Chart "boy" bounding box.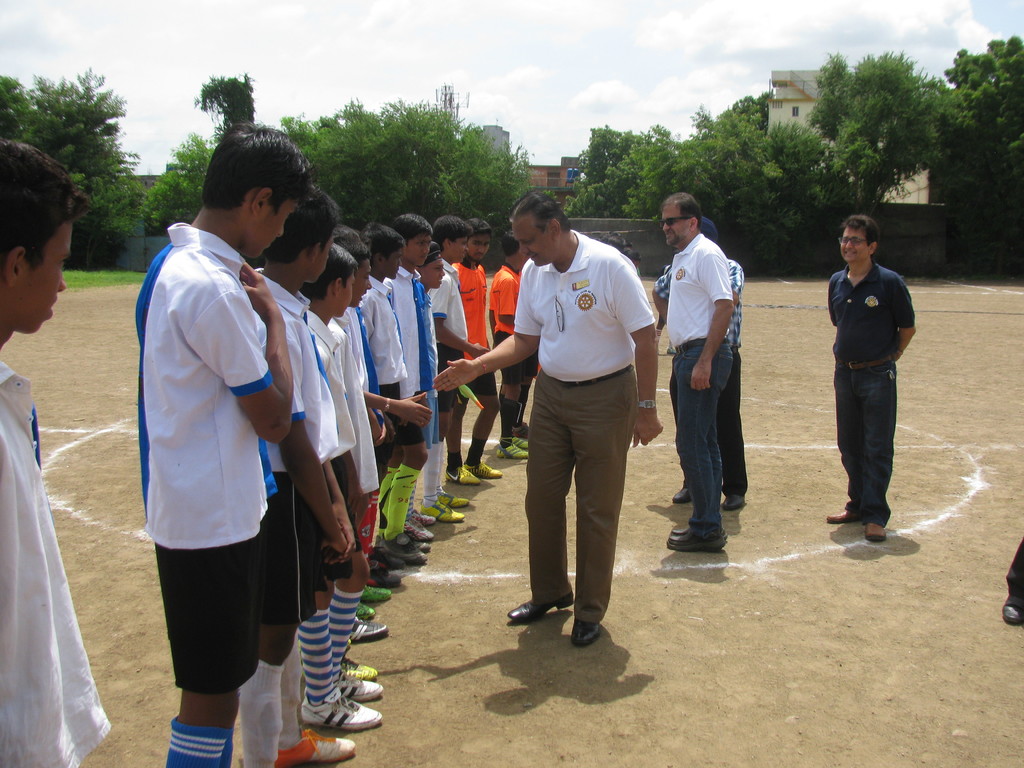
Charted: pyautogui.locateOnScreen(340, 221, 381, 579).
